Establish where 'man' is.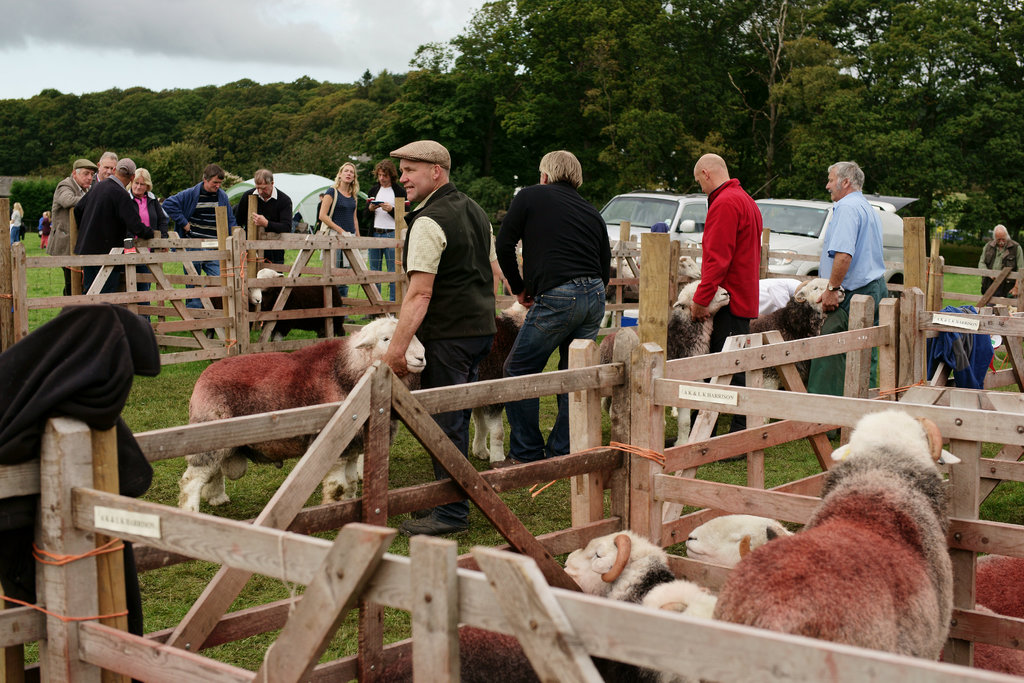
Established at (x1=47, y1=156, x2=95, y2=298).
